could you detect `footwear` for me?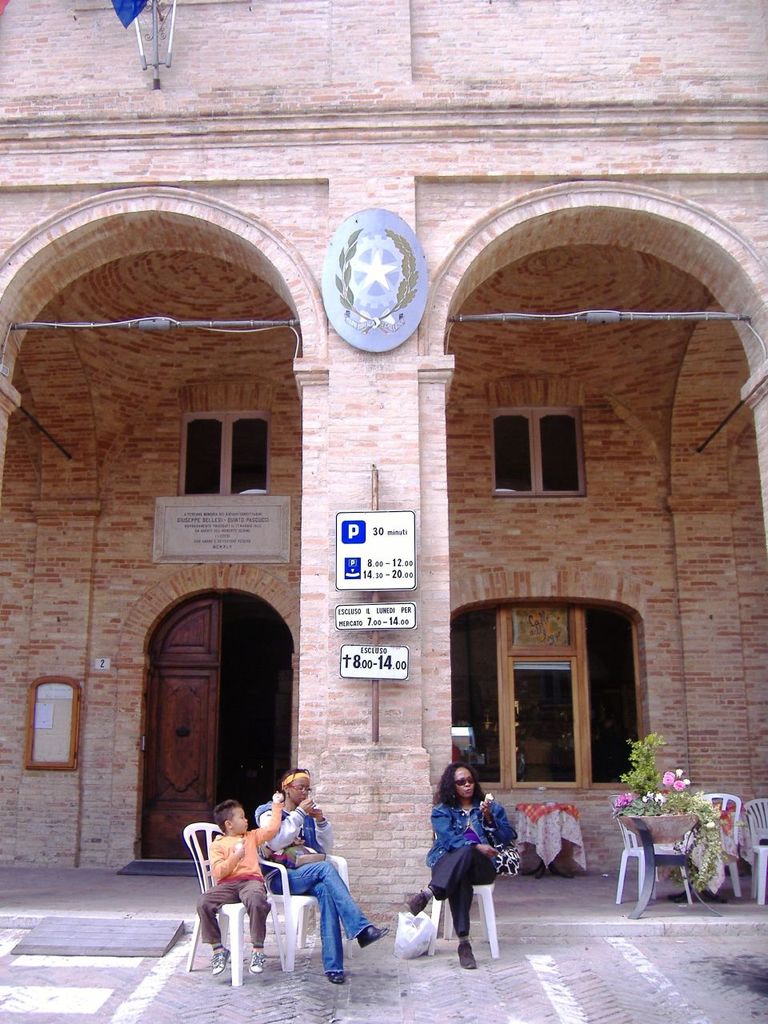
Detection result: <box>330,969,348,983</box>.
